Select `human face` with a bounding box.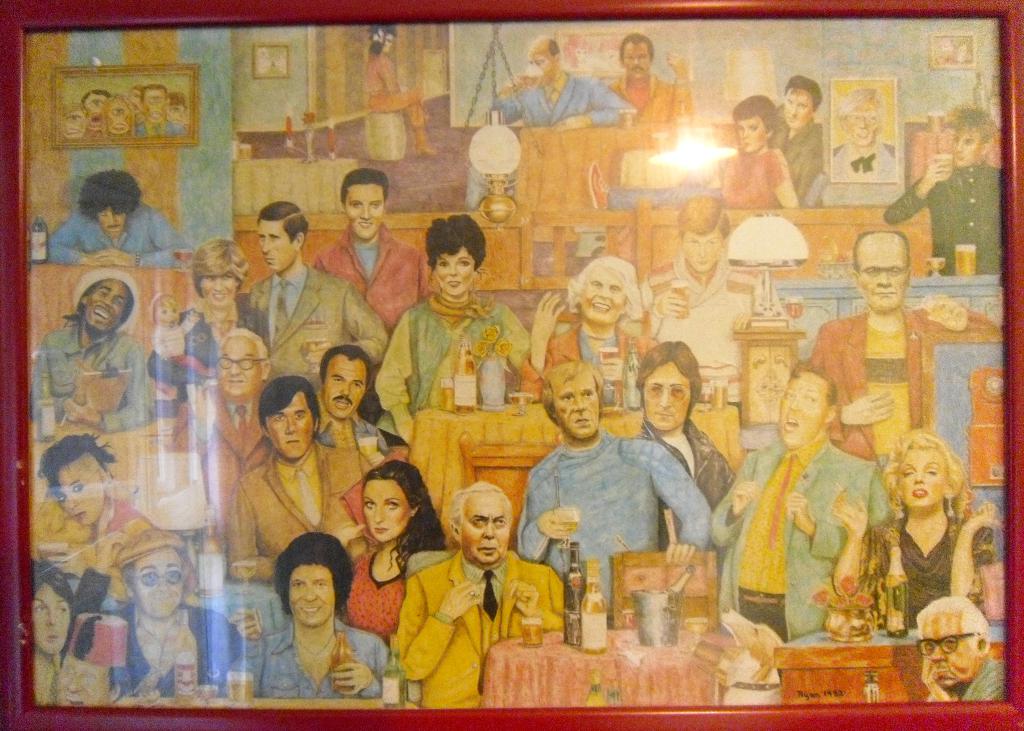
locate(577, 268, 627, 318).
